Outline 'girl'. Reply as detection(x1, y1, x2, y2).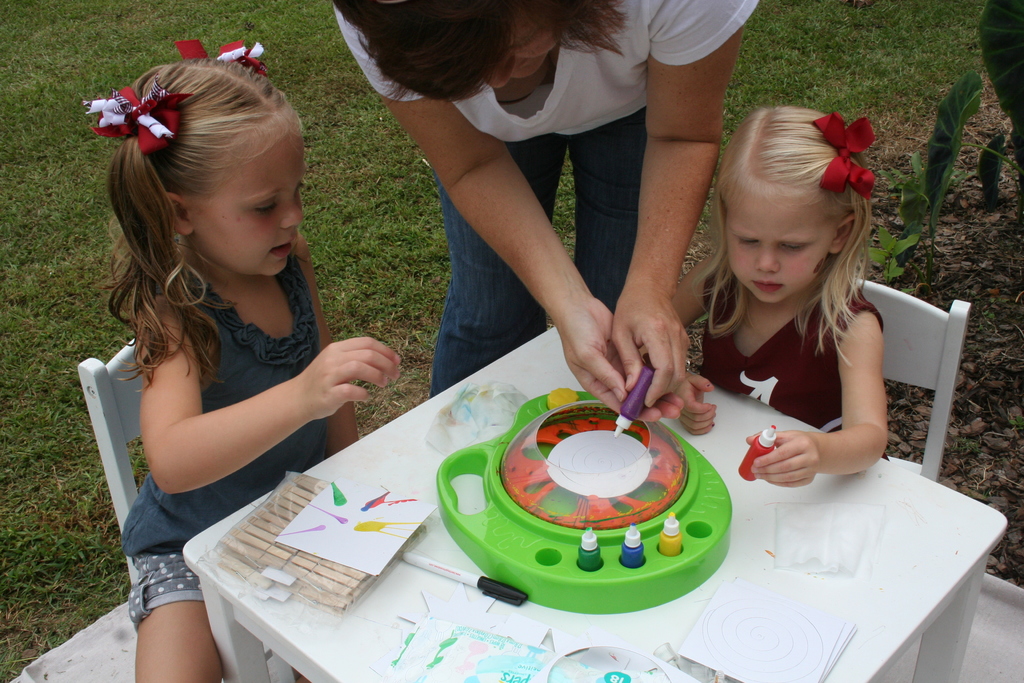
detection(68, 35, 429, 632).
